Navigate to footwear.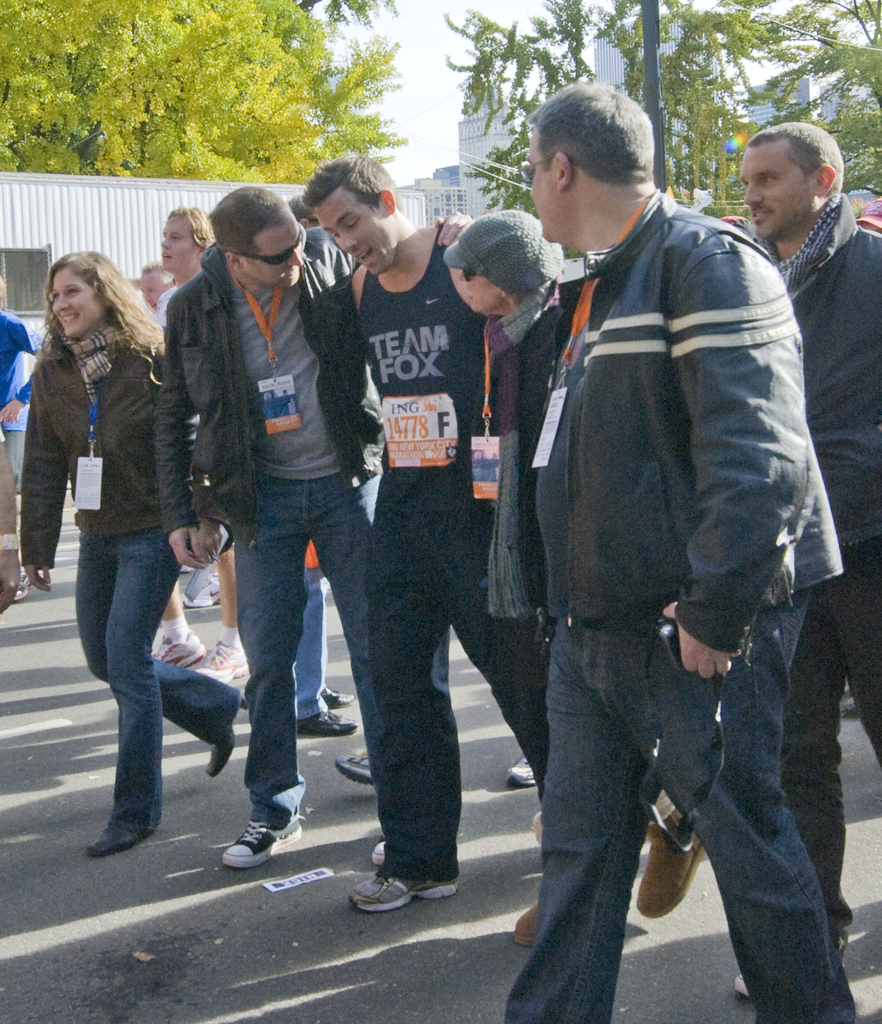
Navigation target: 175/577/226/610.
